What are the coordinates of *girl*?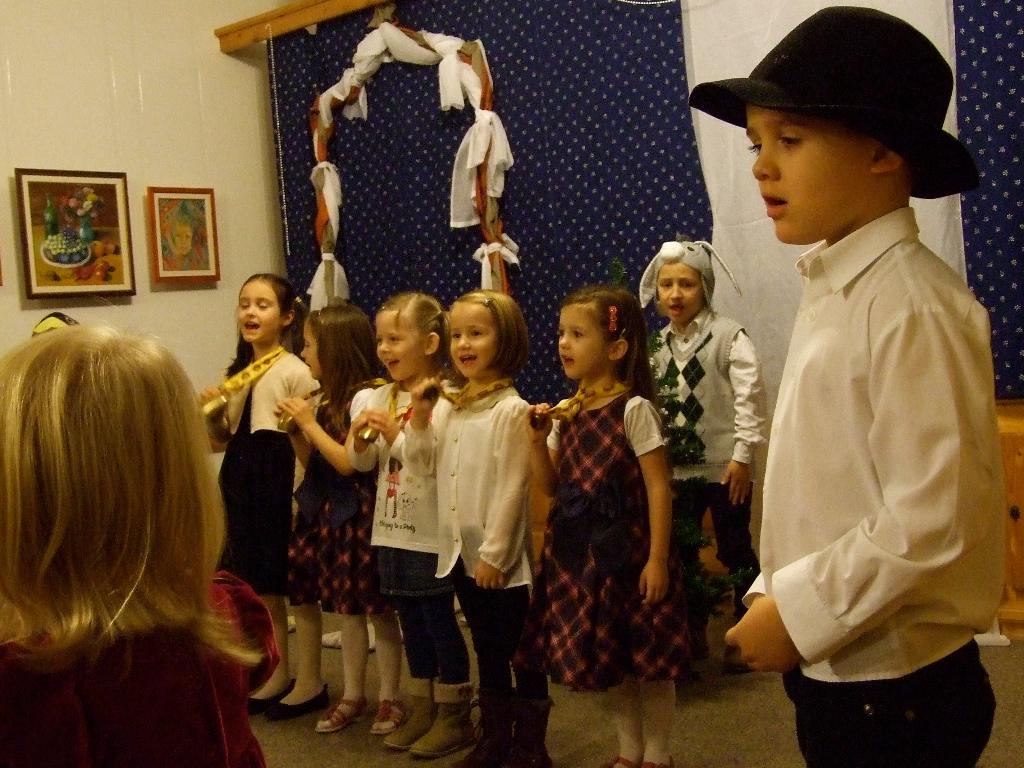
bbox=(521, 283, 690, 767).
